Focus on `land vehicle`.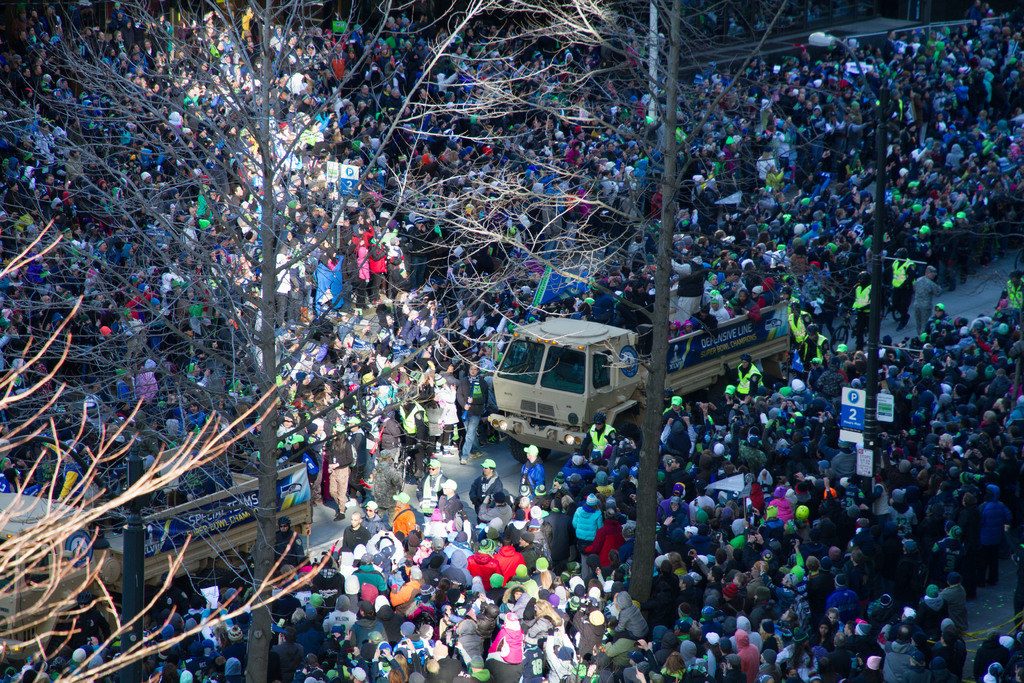
Focused at box=[489, 309, 804, 473].
